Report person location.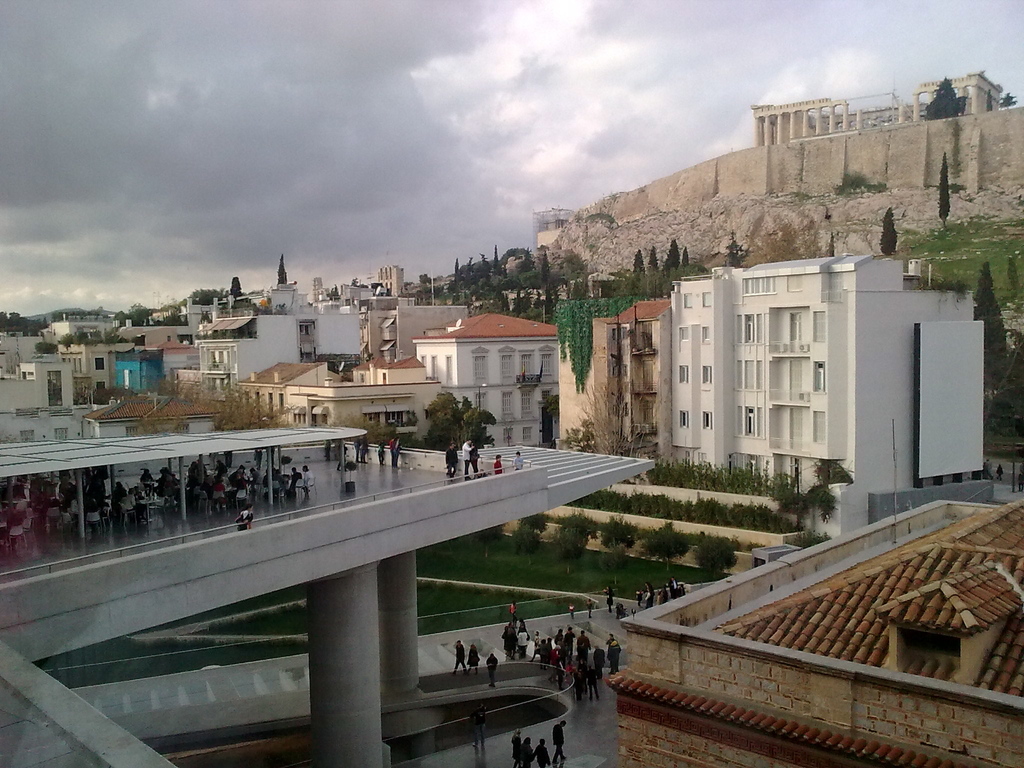
Report: pyautogui.locateOnScreen(509, 728, 525, 767).
